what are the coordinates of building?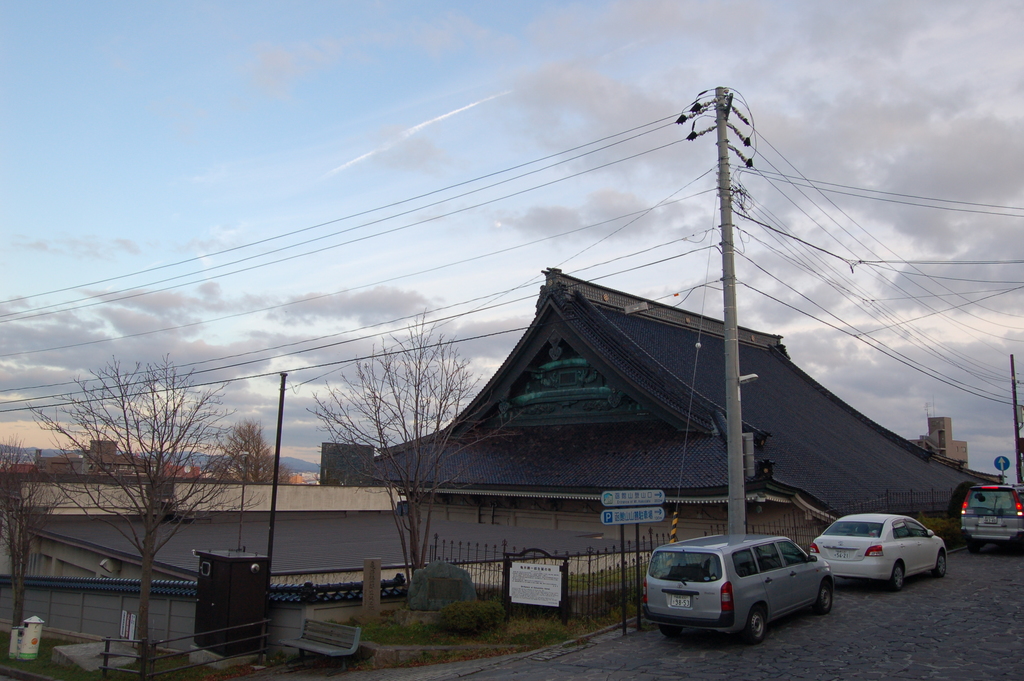
x1=6, y1=263, x2=1006, y2=653.
